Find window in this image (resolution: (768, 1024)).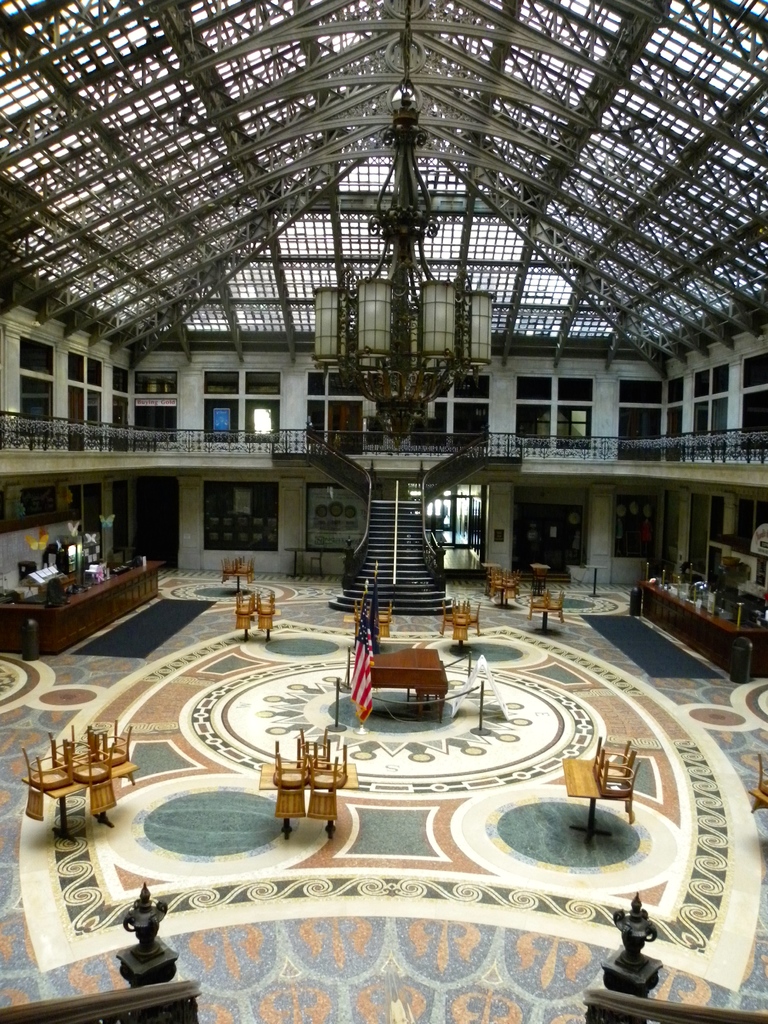
{"x1": 555, "y1": 408, "x2": 589, "y2": 450}.
